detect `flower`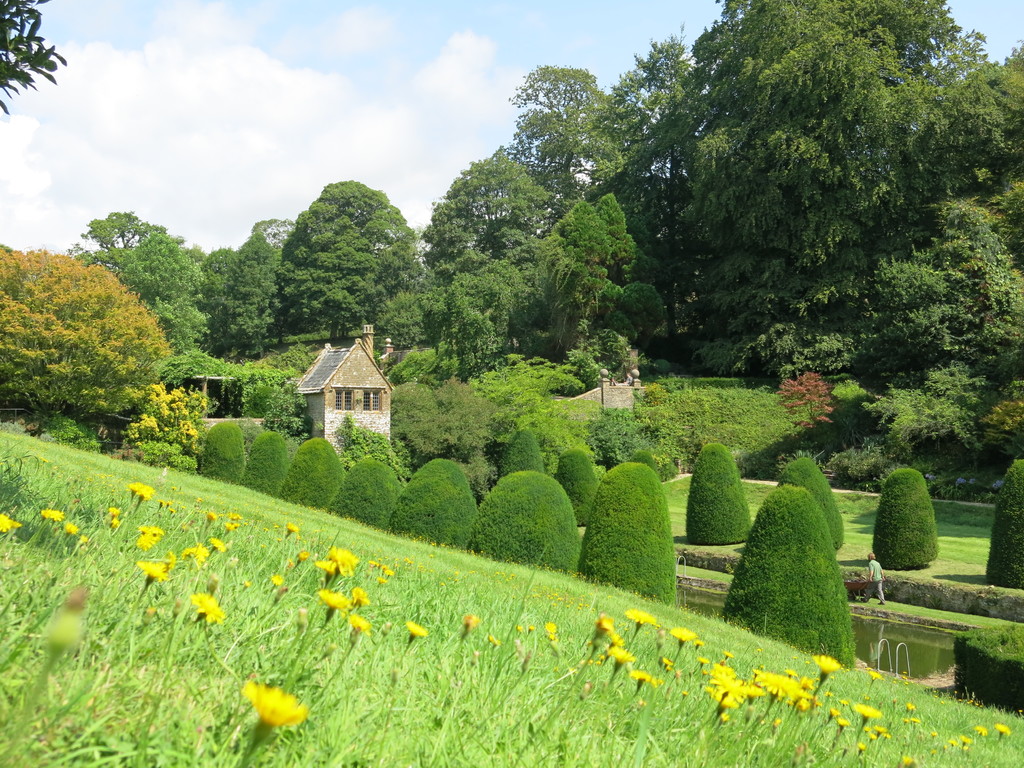
box=[269, 570, 284, 586]
